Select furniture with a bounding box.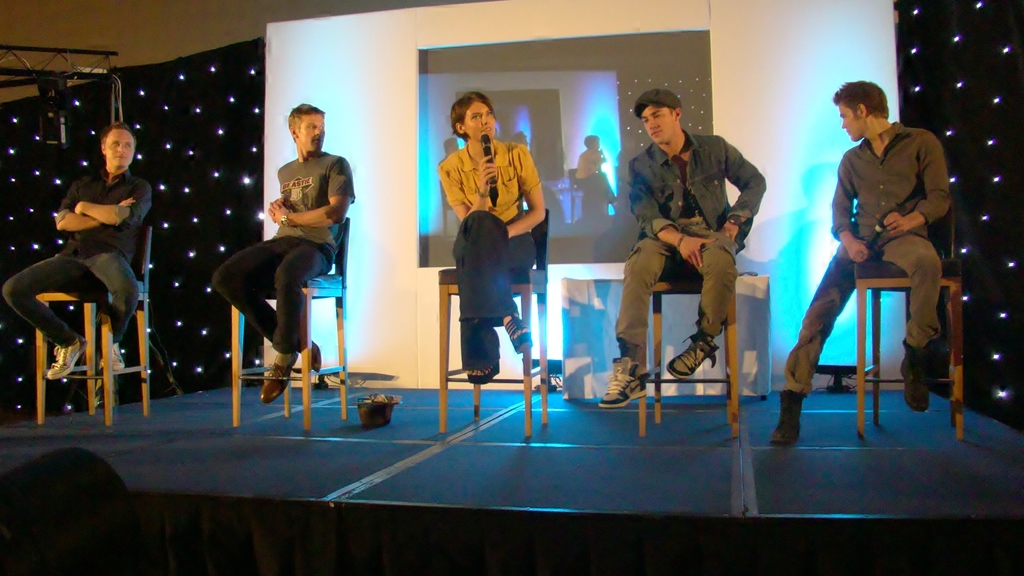
select_region(438, 207, 548, 442).
